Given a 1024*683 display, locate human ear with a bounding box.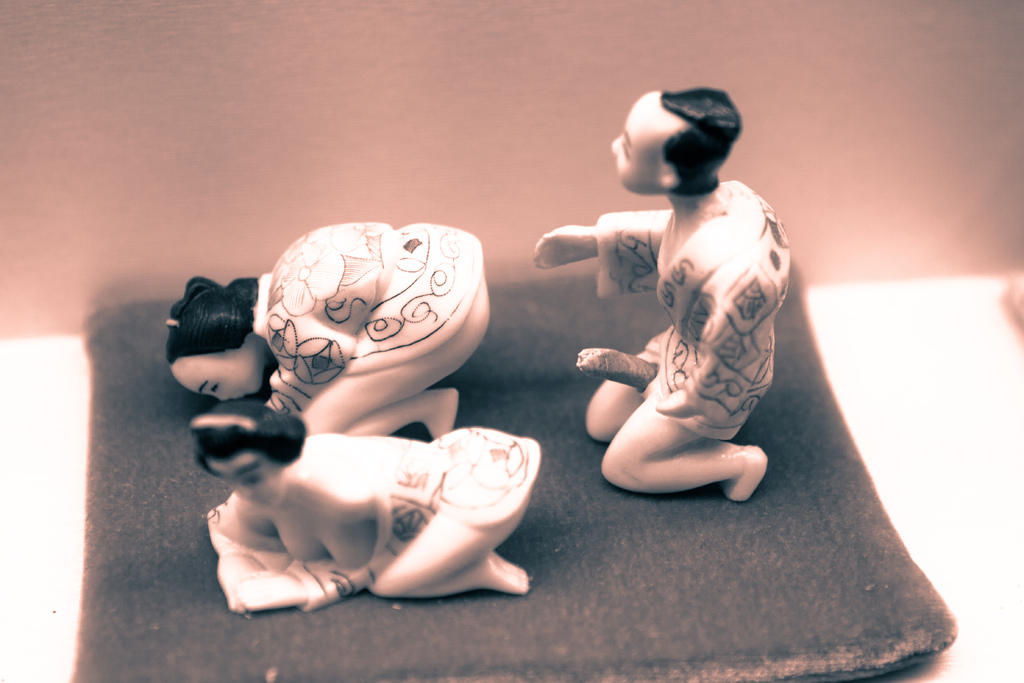
Located: 660 165 681 188.
